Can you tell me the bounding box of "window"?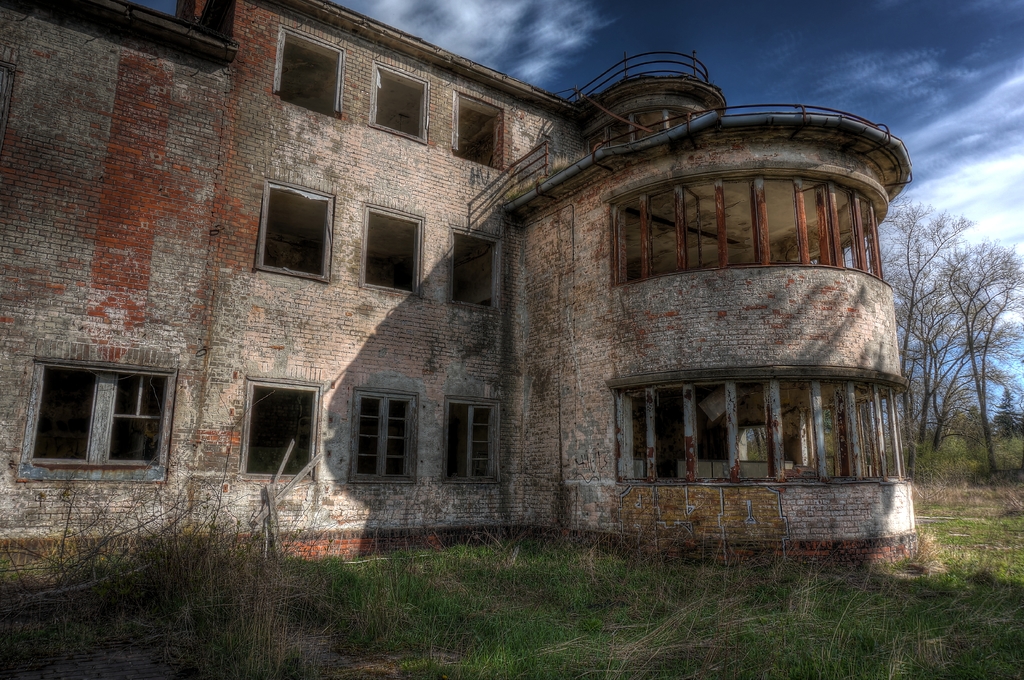
[442,398,499,482].
